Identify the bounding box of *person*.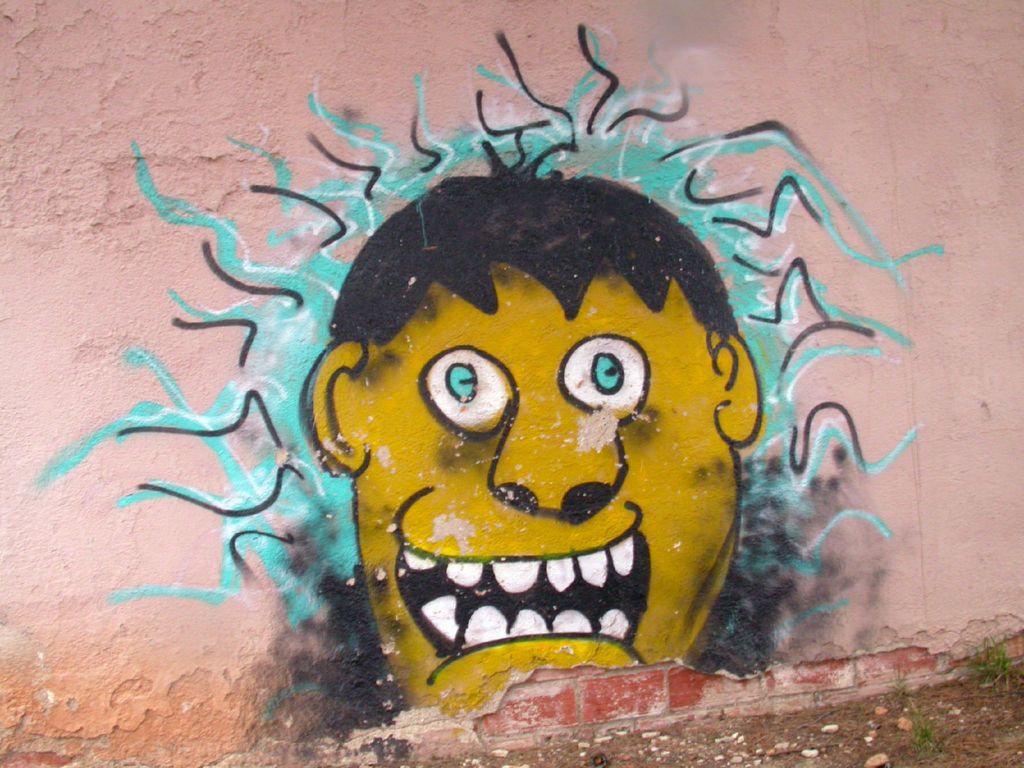
{"x1": 313, "y1": 175, "x2": 762, "y2": 730}.
